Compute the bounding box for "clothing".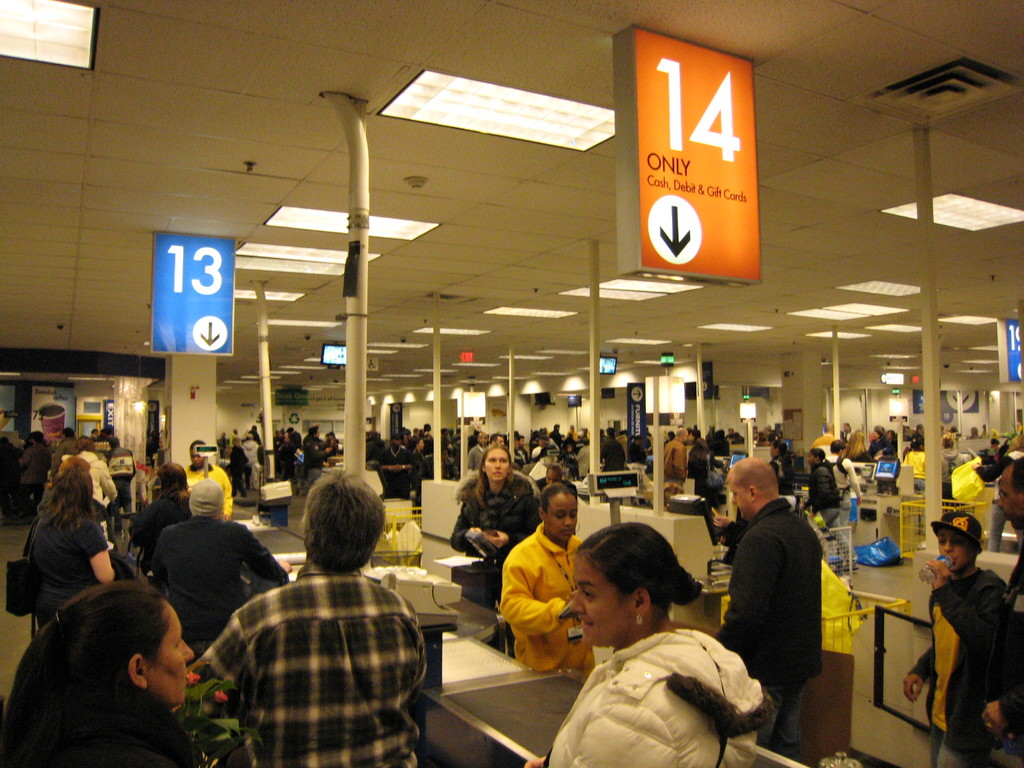
pyautogui.locateOnScreen(710, 481, 835, 760).
